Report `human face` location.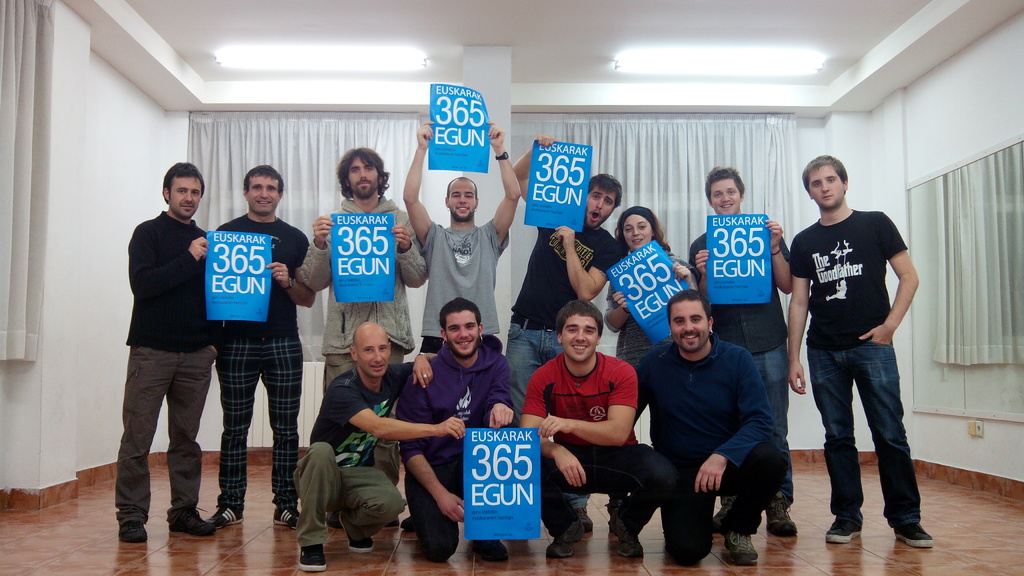
Report: region(561, 317, 598, 360).
